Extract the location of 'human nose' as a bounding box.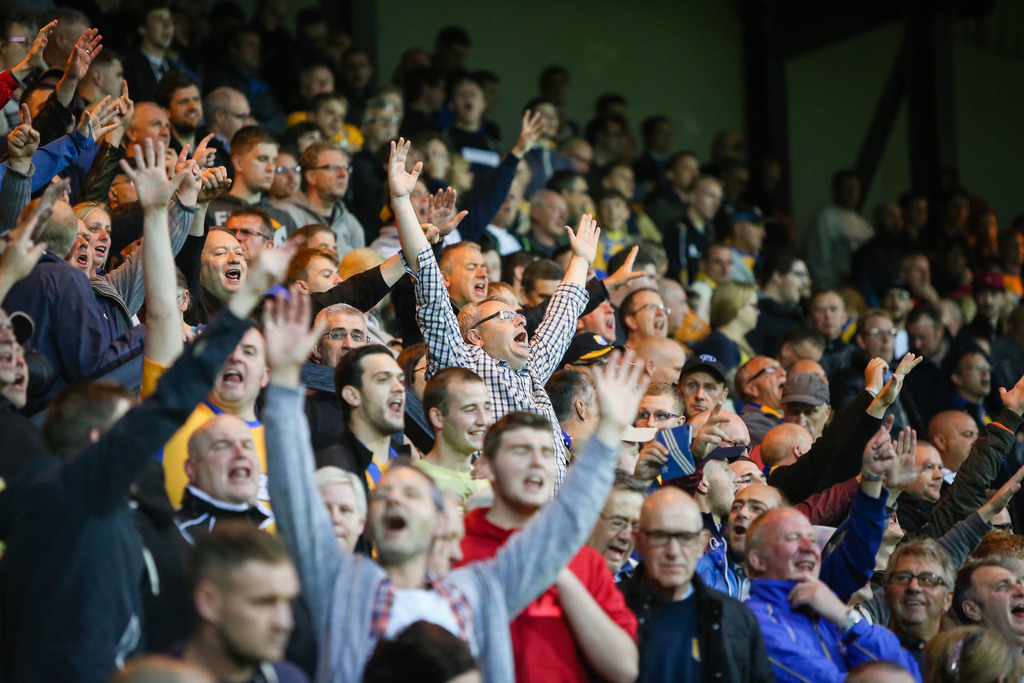
region(383, 483, 404, 506).
